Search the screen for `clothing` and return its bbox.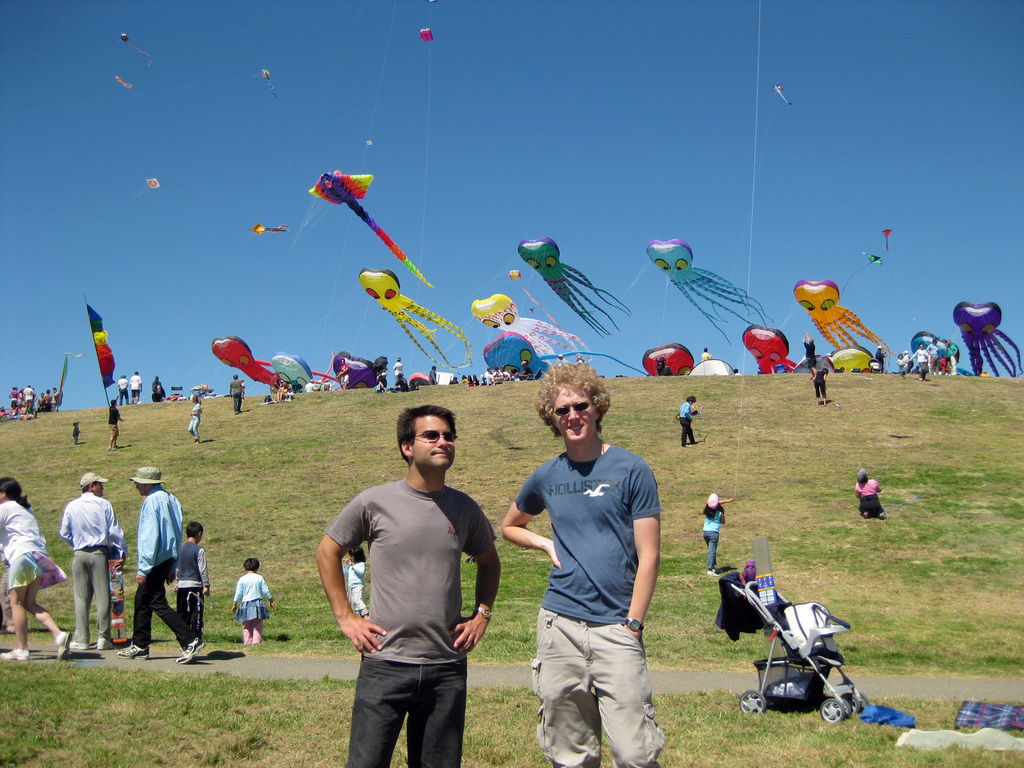
Found: [698,352,710,357].
